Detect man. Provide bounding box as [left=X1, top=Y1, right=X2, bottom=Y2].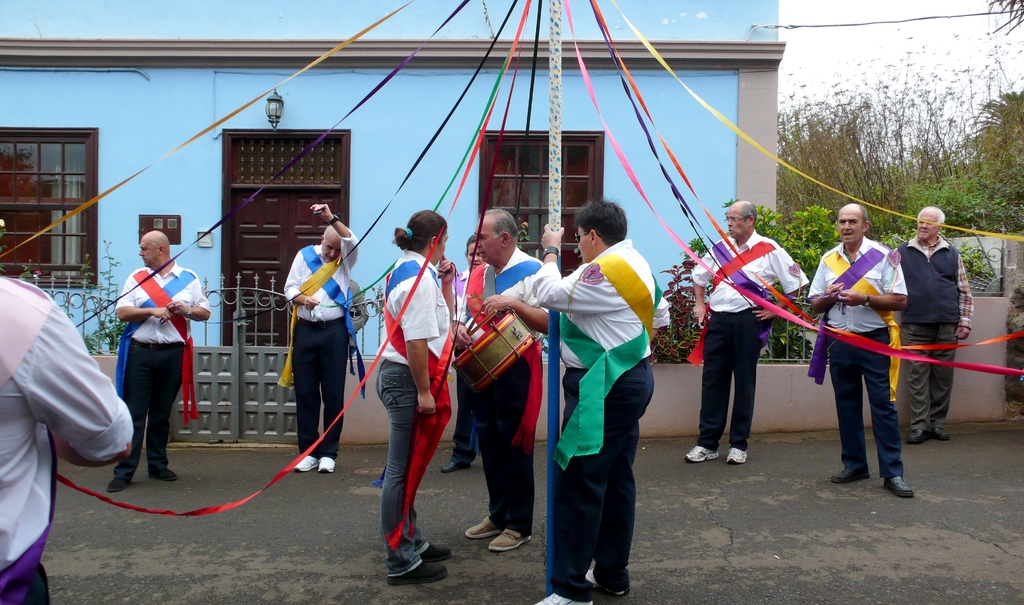
[left=683, top=199, right=806, bottom=470].
